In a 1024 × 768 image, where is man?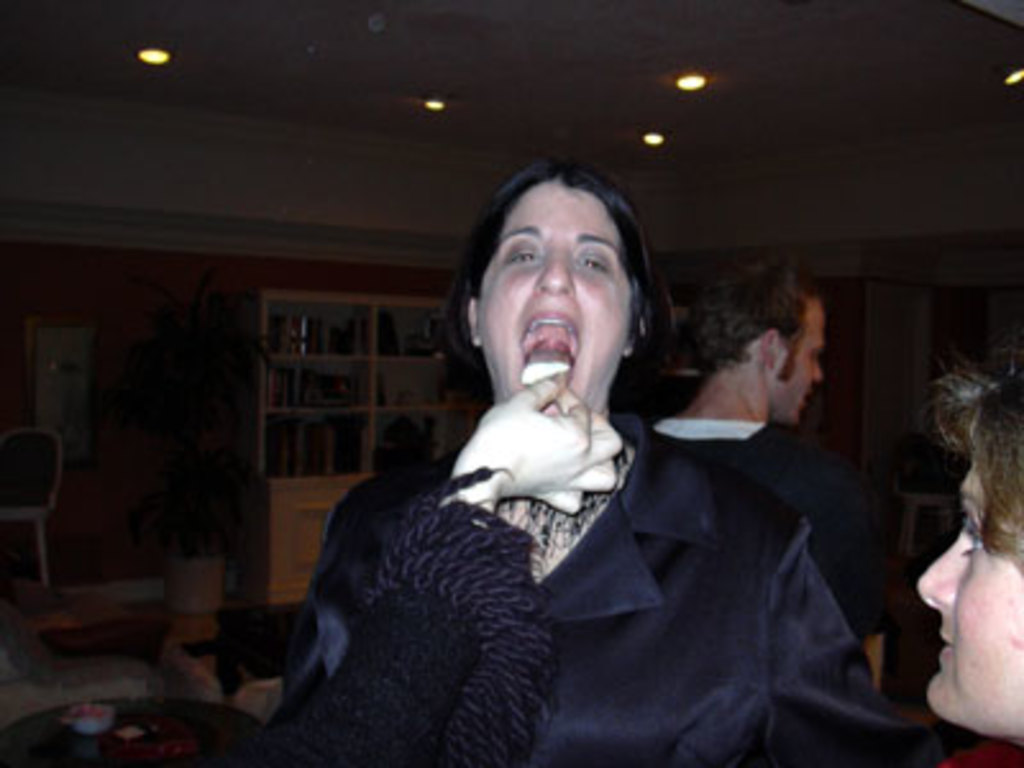
{"left": 650, "top": 248, "right": 881, "bottom": 686}.
